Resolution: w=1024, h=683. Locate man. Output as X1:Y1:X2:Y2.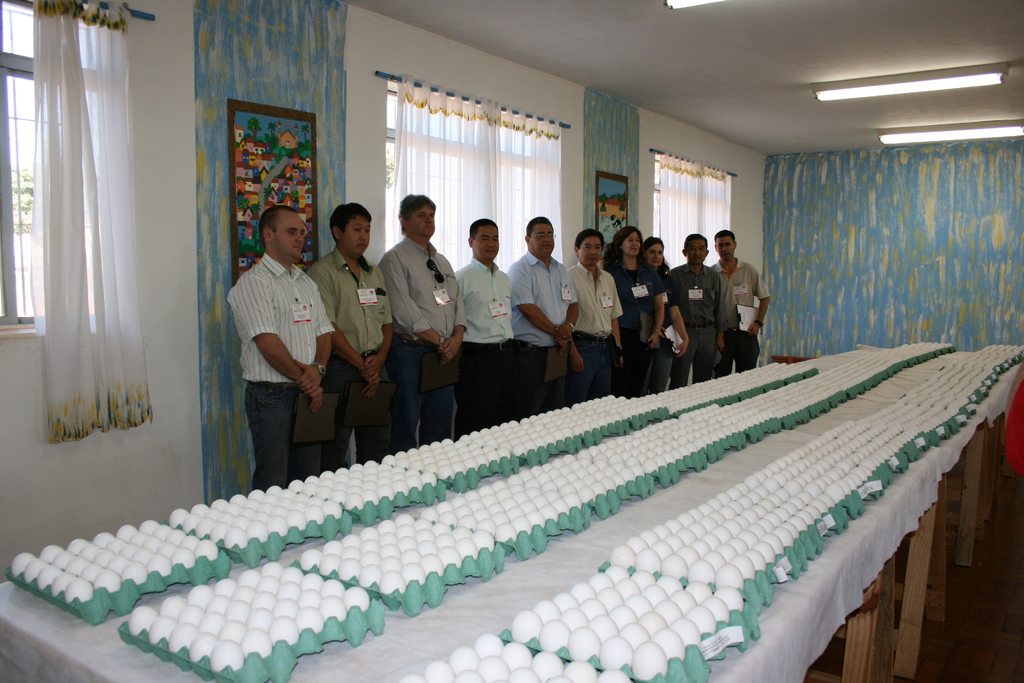
454:218:513:442.
